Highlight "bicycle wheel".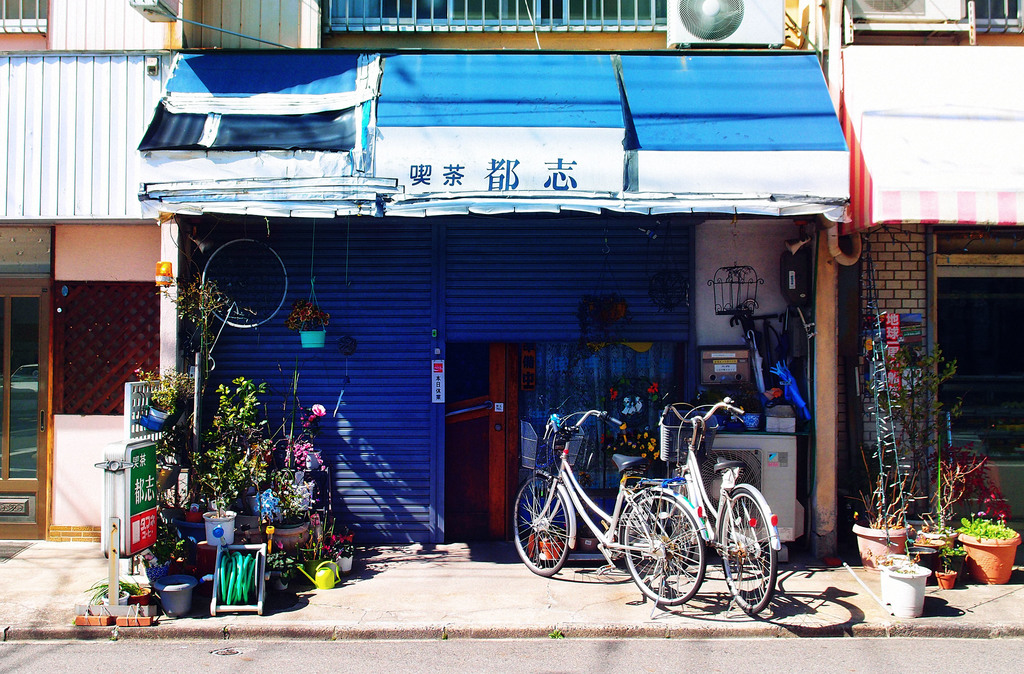
Highlighted region: 618:489:708:609.
